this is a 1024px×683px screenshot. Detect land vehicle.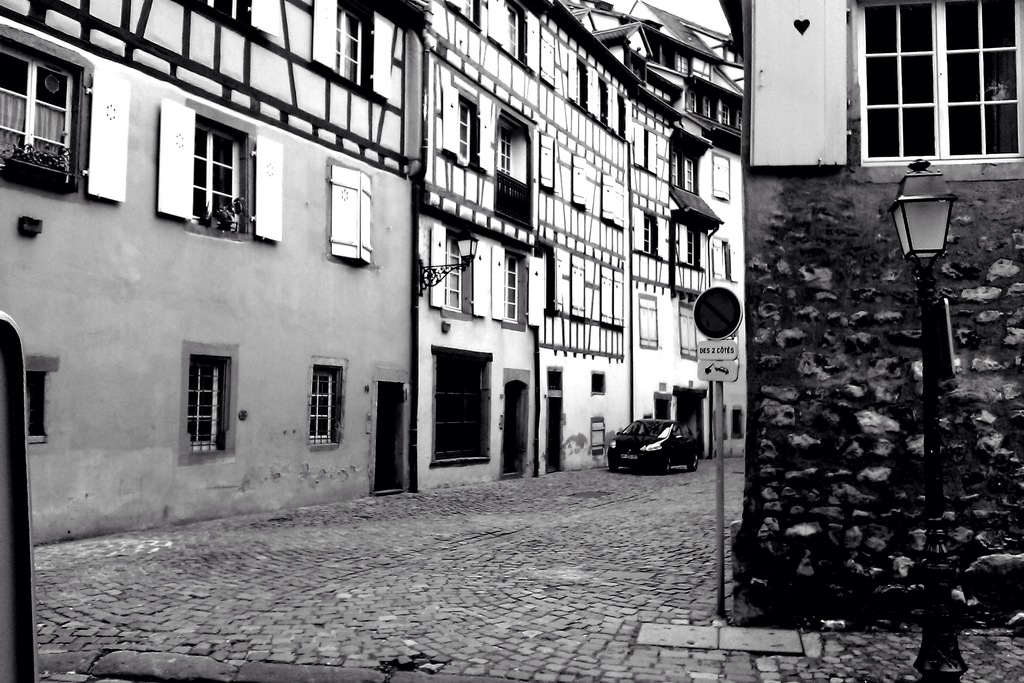
(608,415,714,488).
